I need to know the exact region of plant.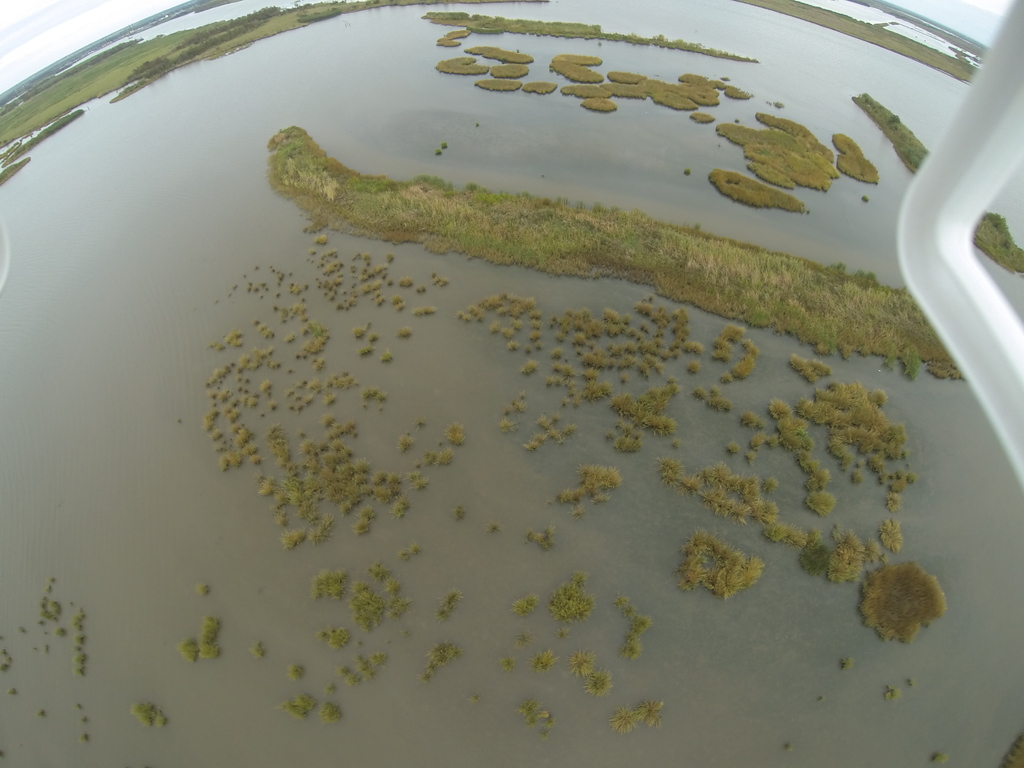
Region: bbox=(571, 508, 582, 517).
